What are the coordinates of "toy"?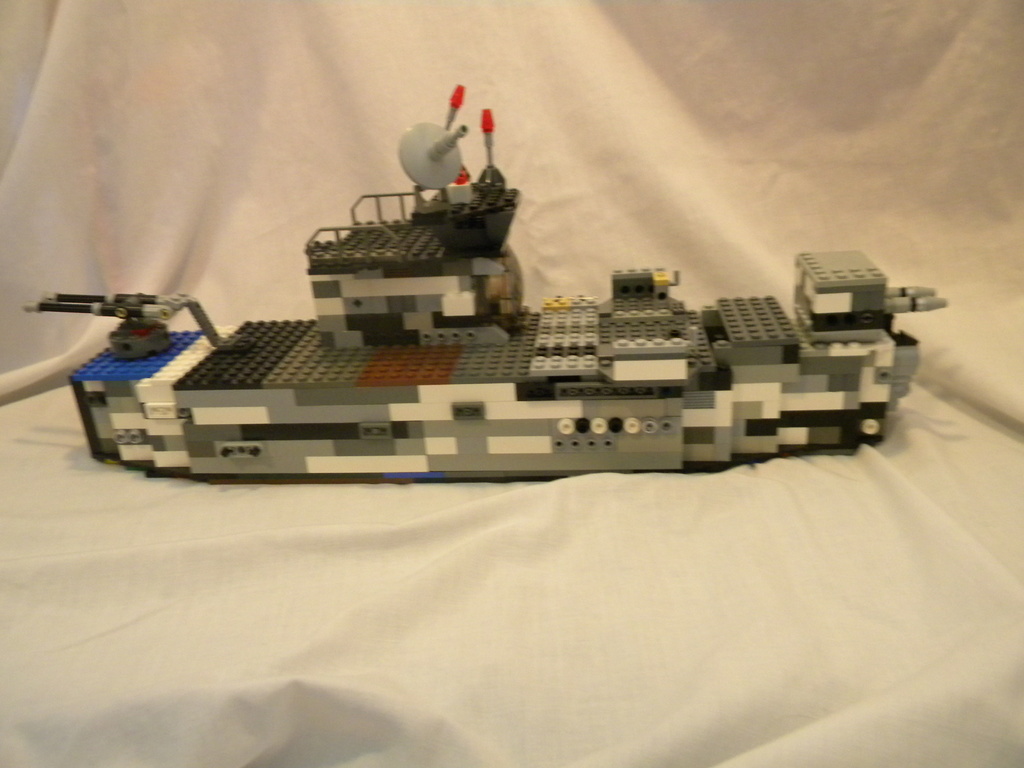
left=28, top=131, right=990, bottom=487.
